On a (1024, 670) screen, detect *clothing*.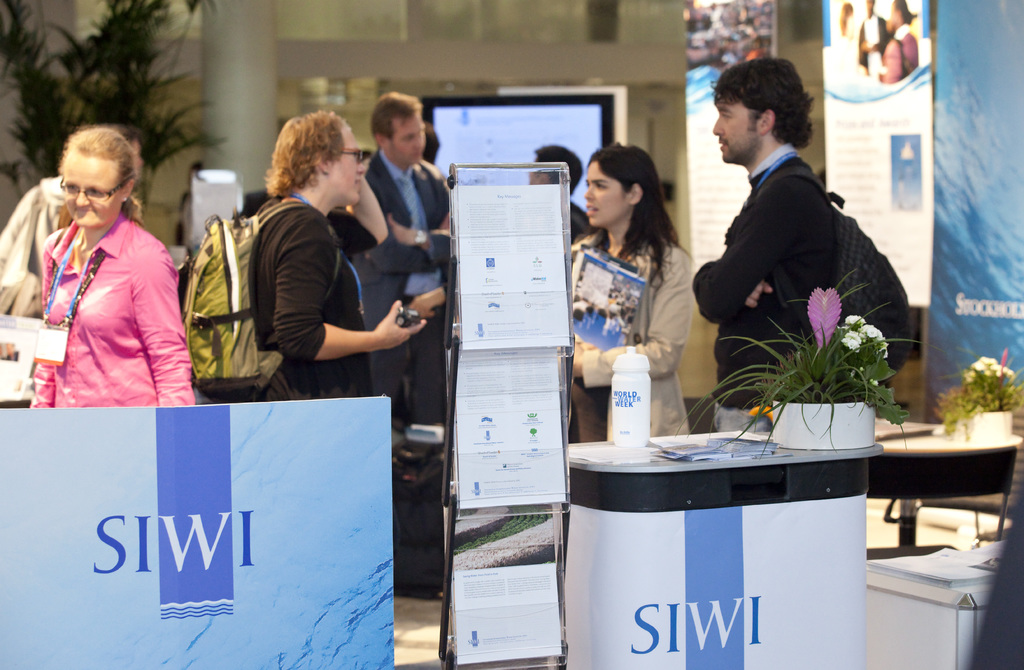
rect(27, 167, 184, 421).
